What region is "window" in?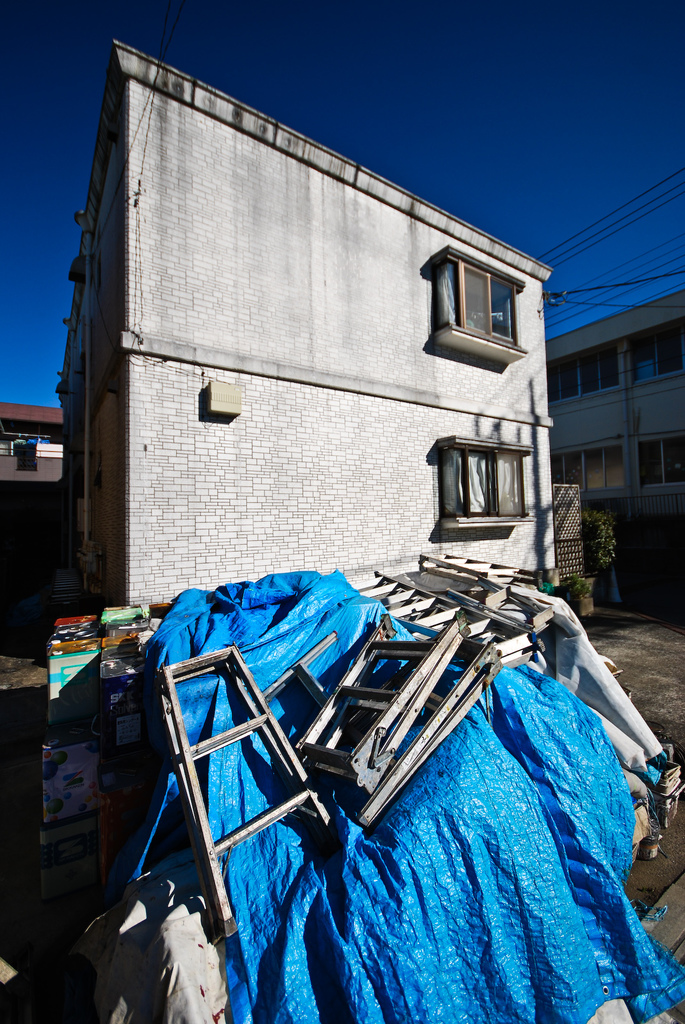
[422,248,531,364].
